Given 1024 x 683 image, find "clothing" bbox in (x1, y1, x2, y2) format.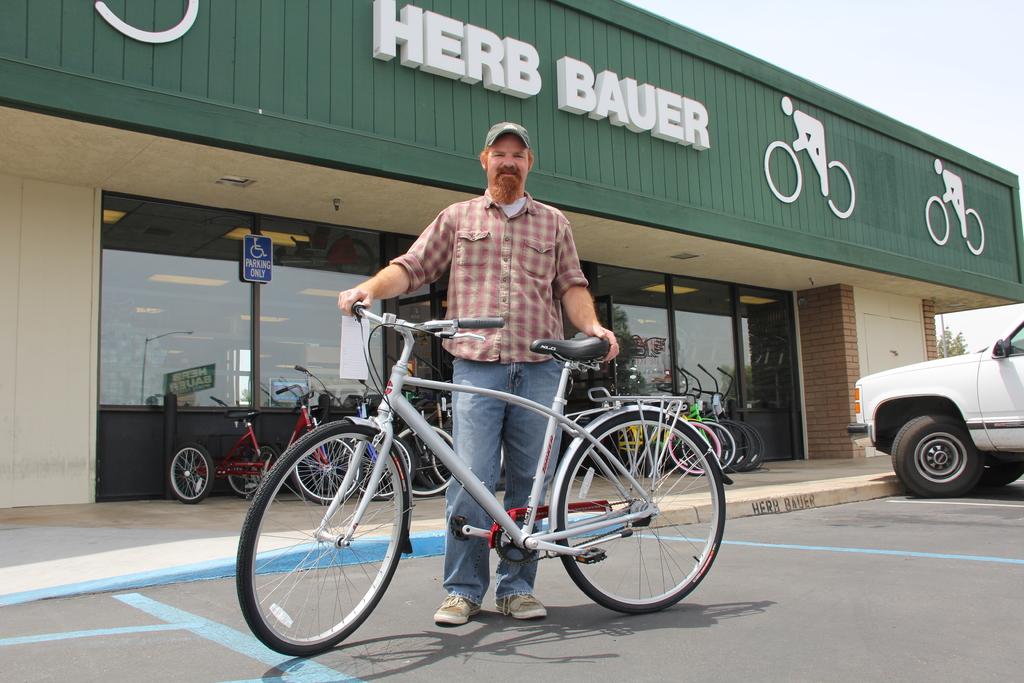
(392, 183, 590, 597).
